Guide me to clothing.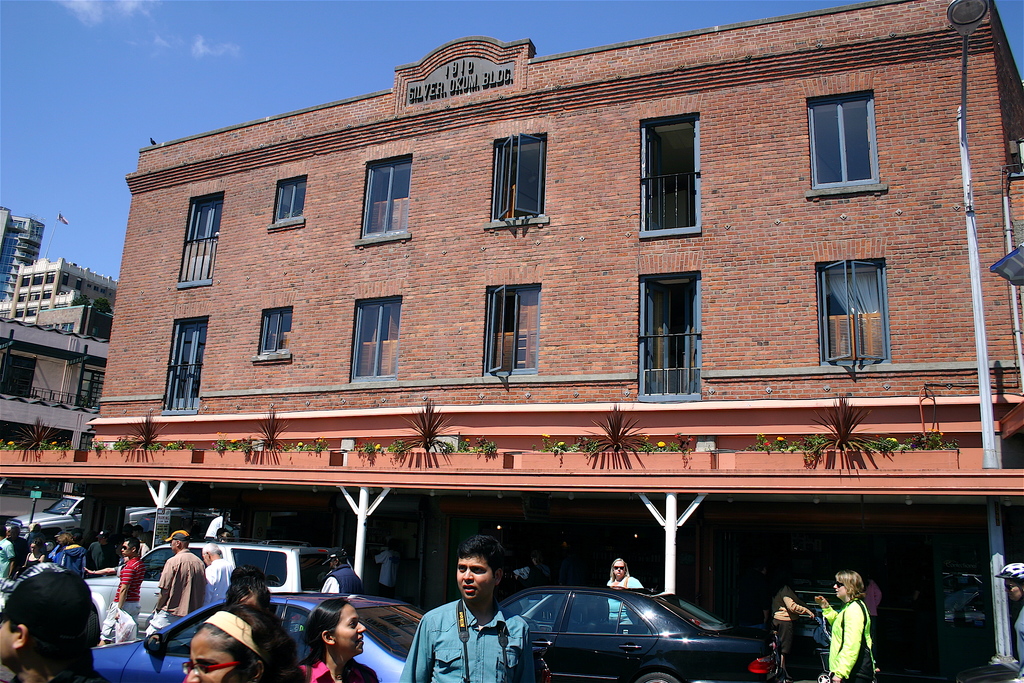
Guidance: <bbox>23, 549, 43, 569</bbox>.
